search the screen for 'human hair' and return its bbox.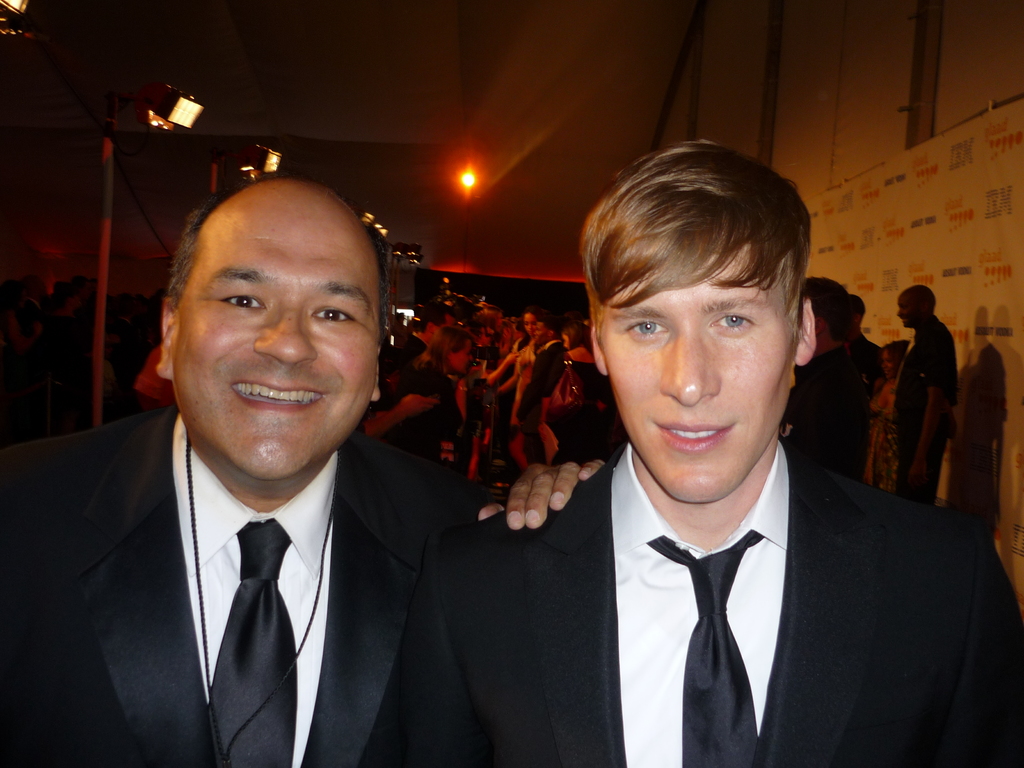
Found: bbox=[800, 273, 852, 346].
